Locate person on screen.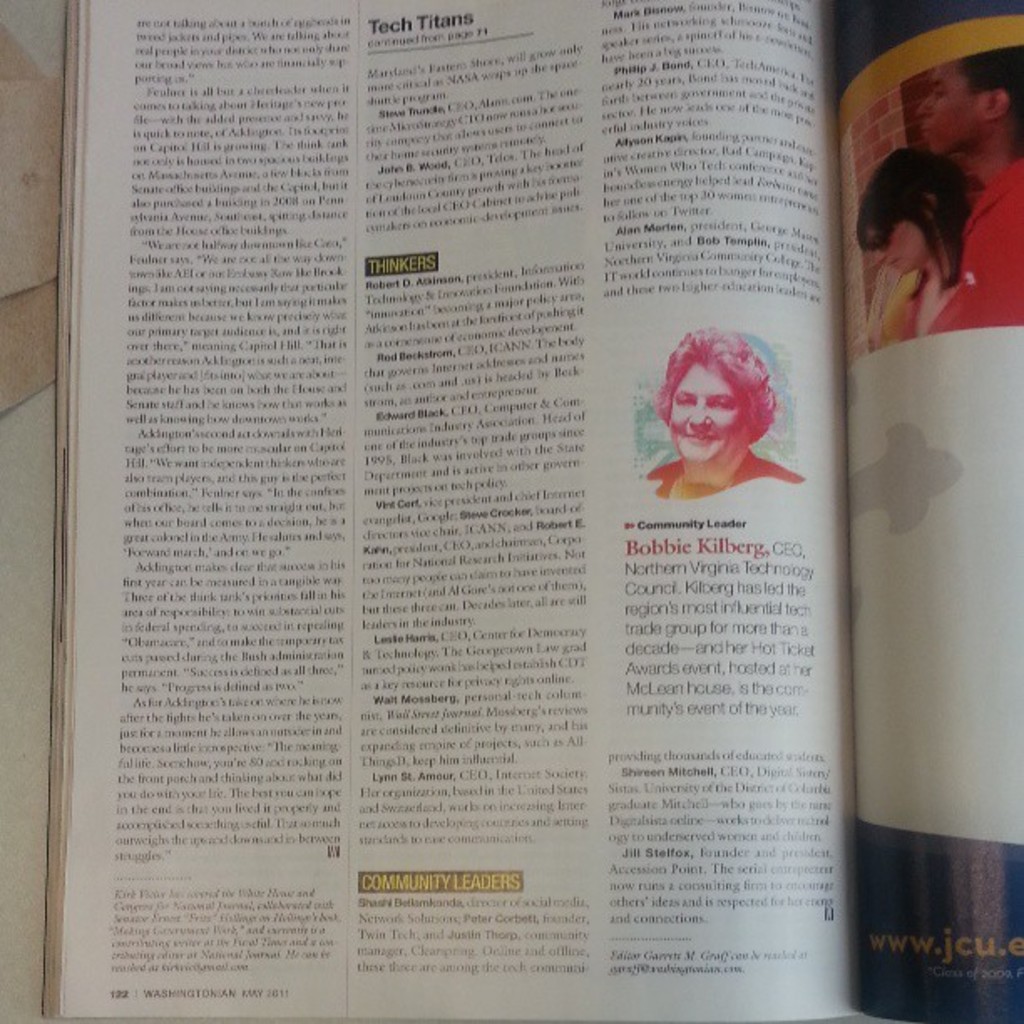
On screen at <box>865,131,997,350</box>.
